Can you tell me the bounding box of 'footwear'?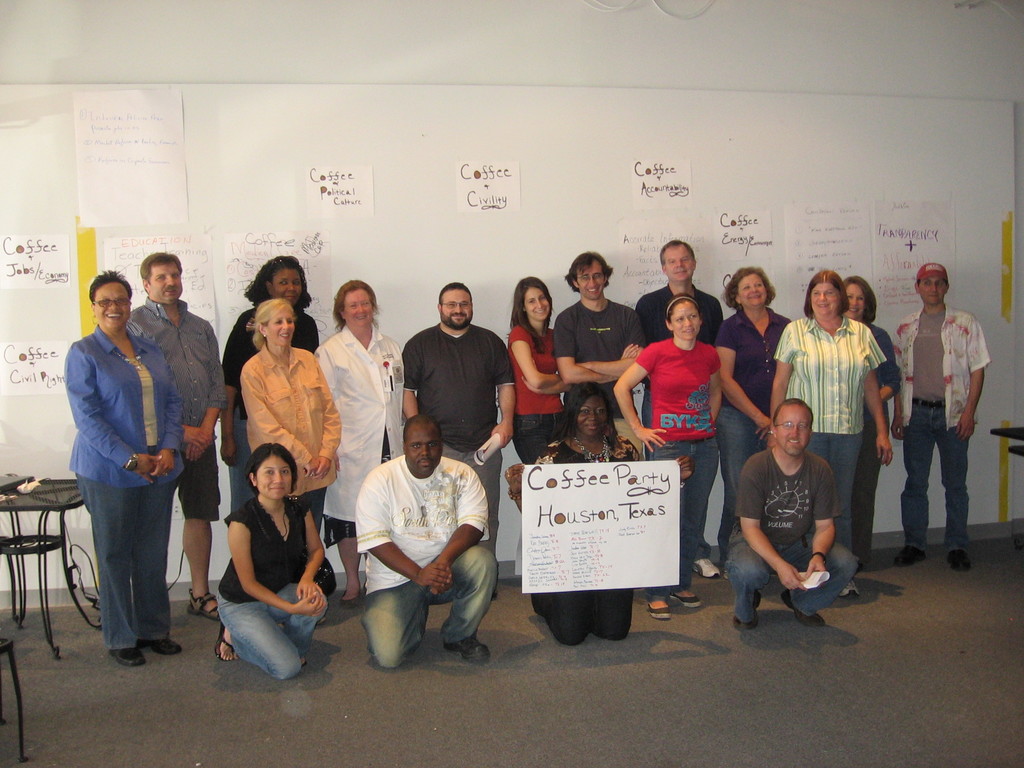
[692,559,720,575].
